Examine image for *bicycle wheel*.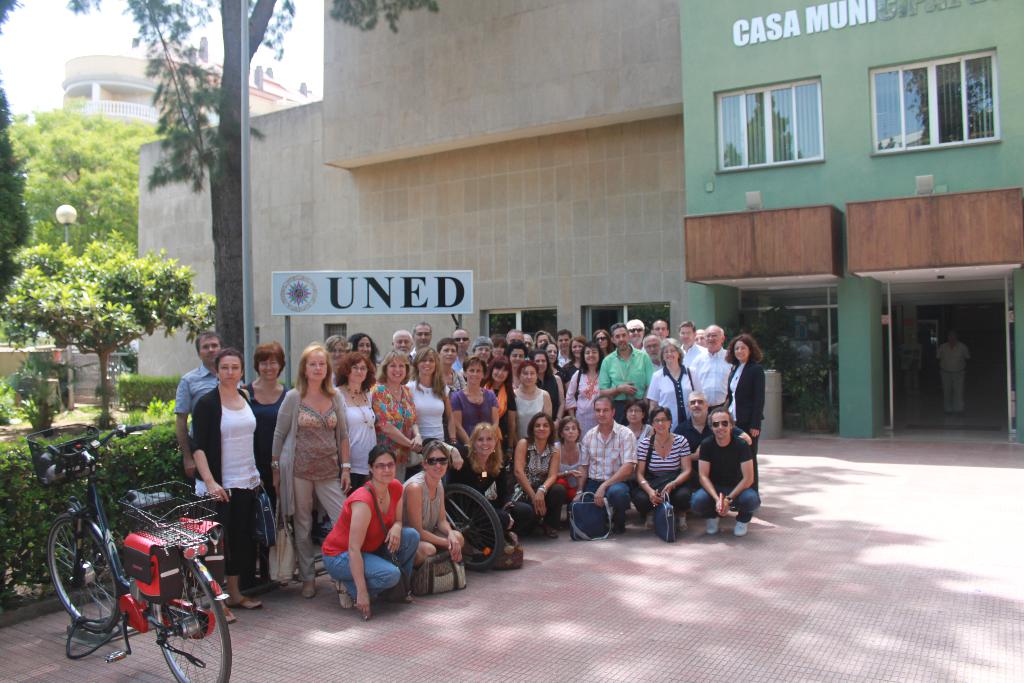
Examination result: Rect(40, 508, 120, 638).
